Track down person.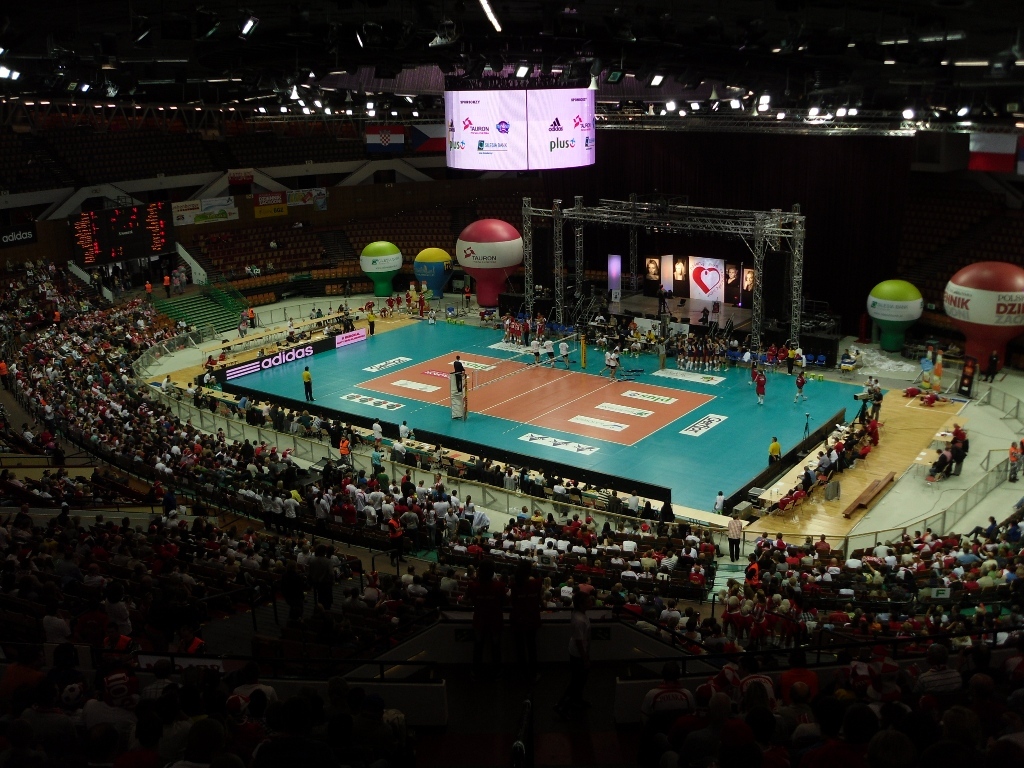
Tracked to [551, 338, 556, 360].
